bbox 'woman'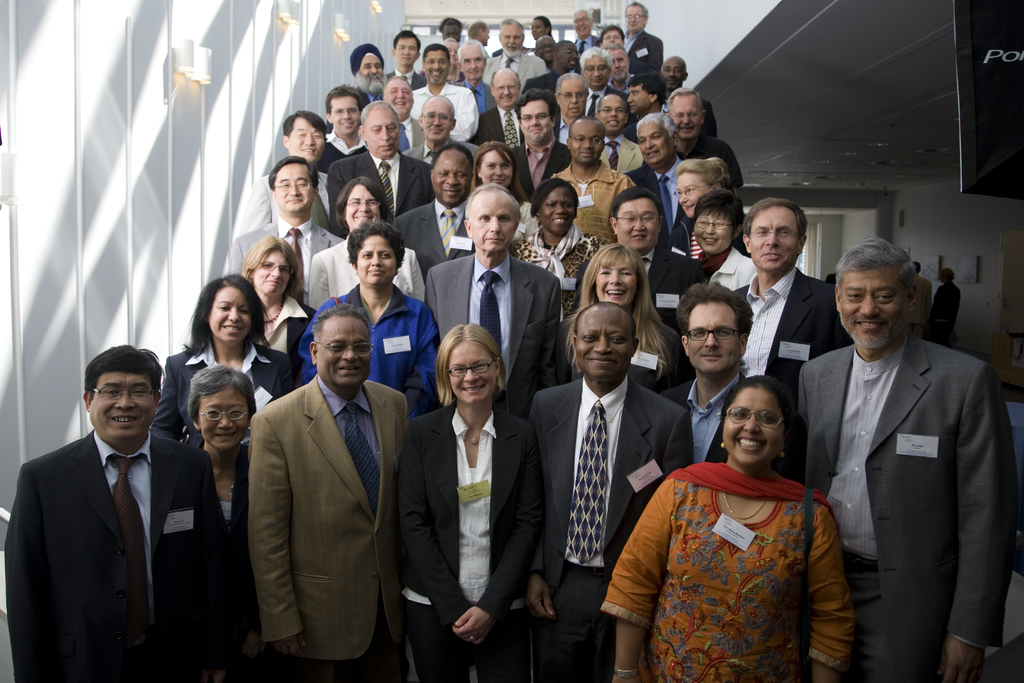
detection(232, 234, 324, 353)
